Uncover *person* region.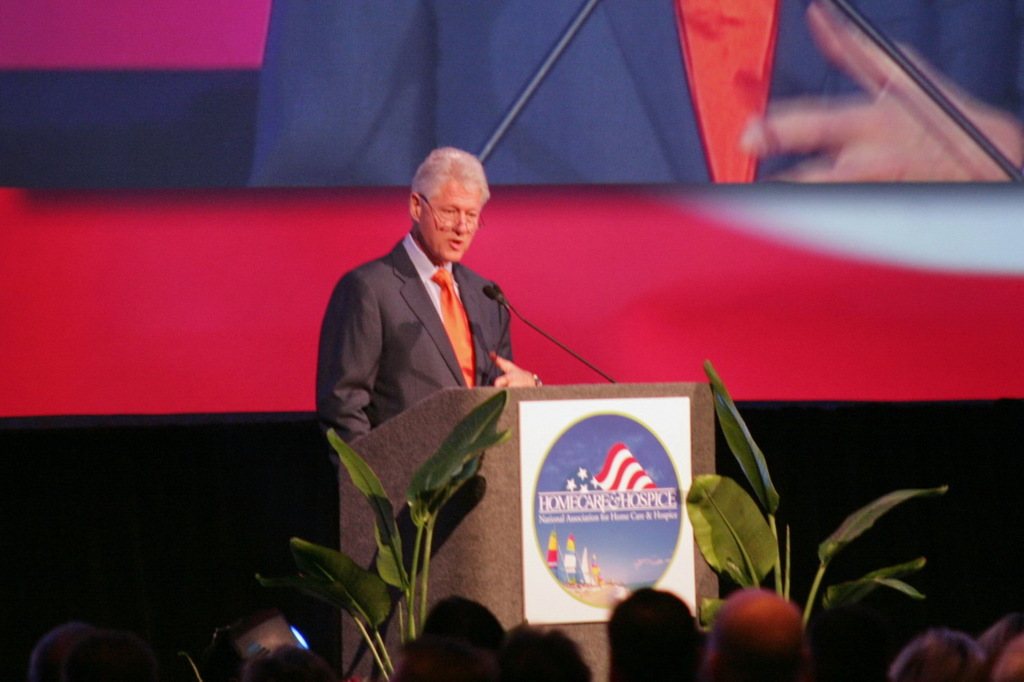
Uncovered: 601 589 698 681.
